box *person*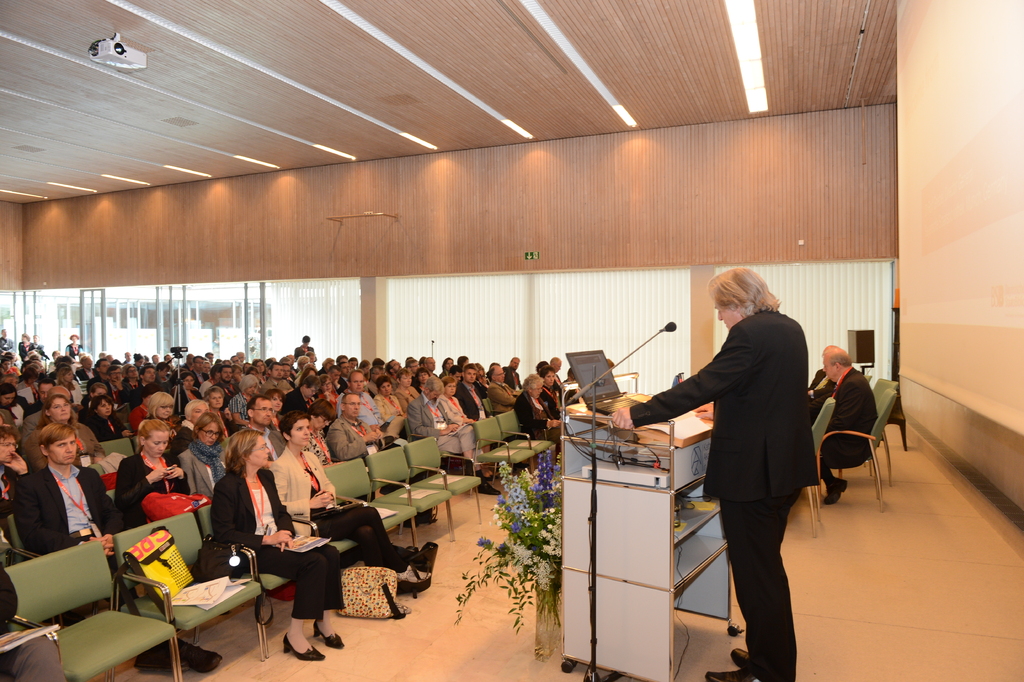
(left=438, top=374, right=481, bottom=424)
